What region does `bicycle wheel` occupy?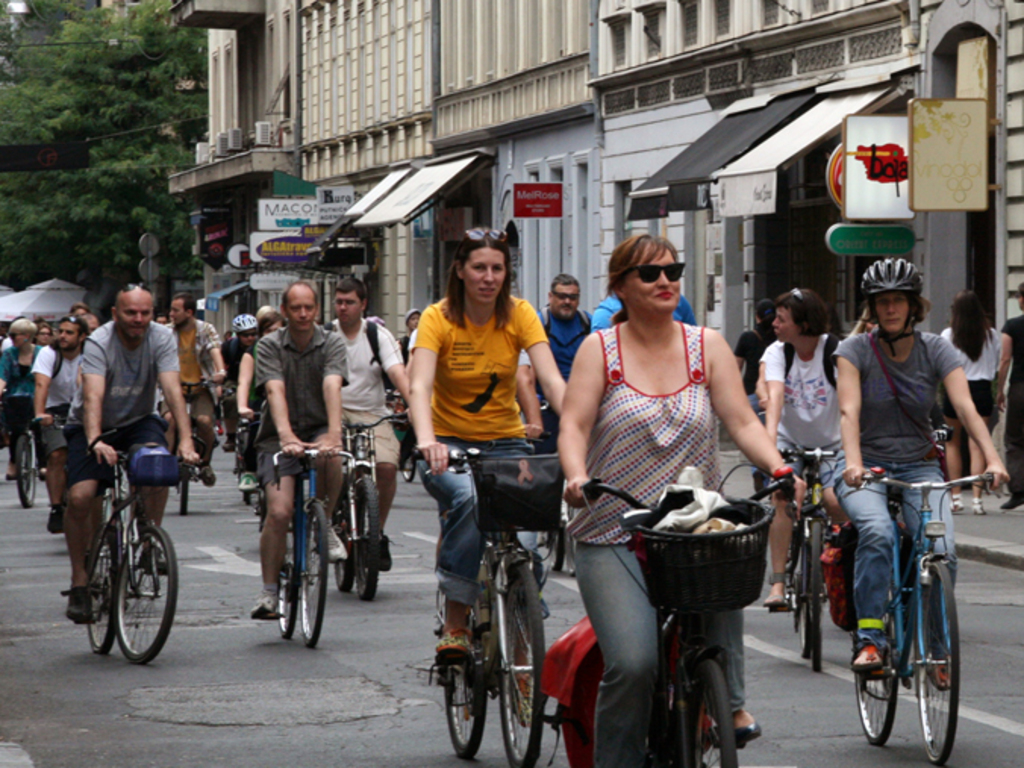
box(80, 517, 132, 663).
